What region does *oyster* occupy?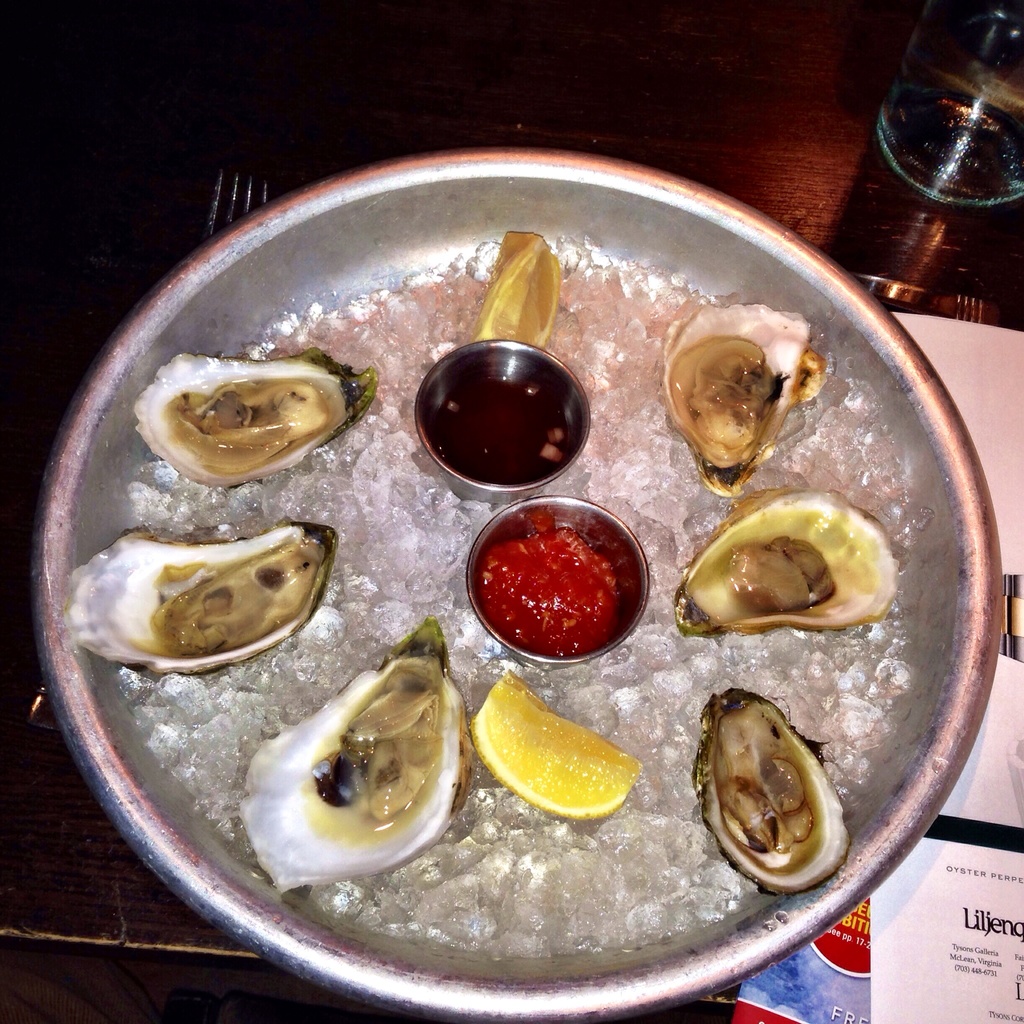
x1=233 y1=613 x2=483 y2=890.
